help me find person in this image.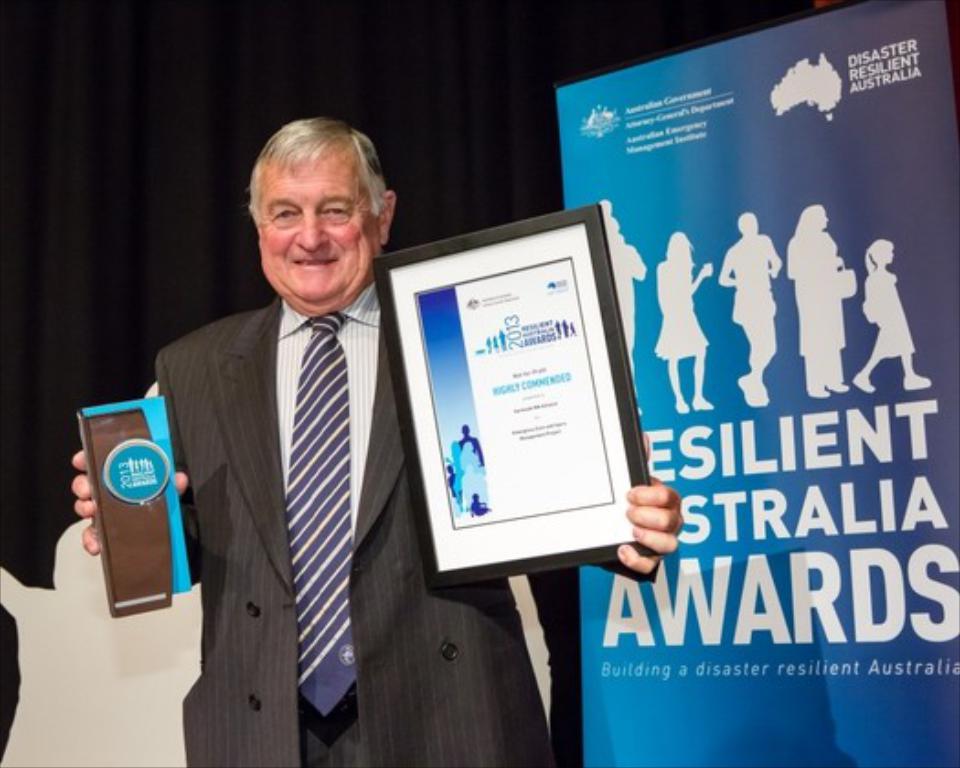
Found it: bbox=[66, 113, 680, 766].
